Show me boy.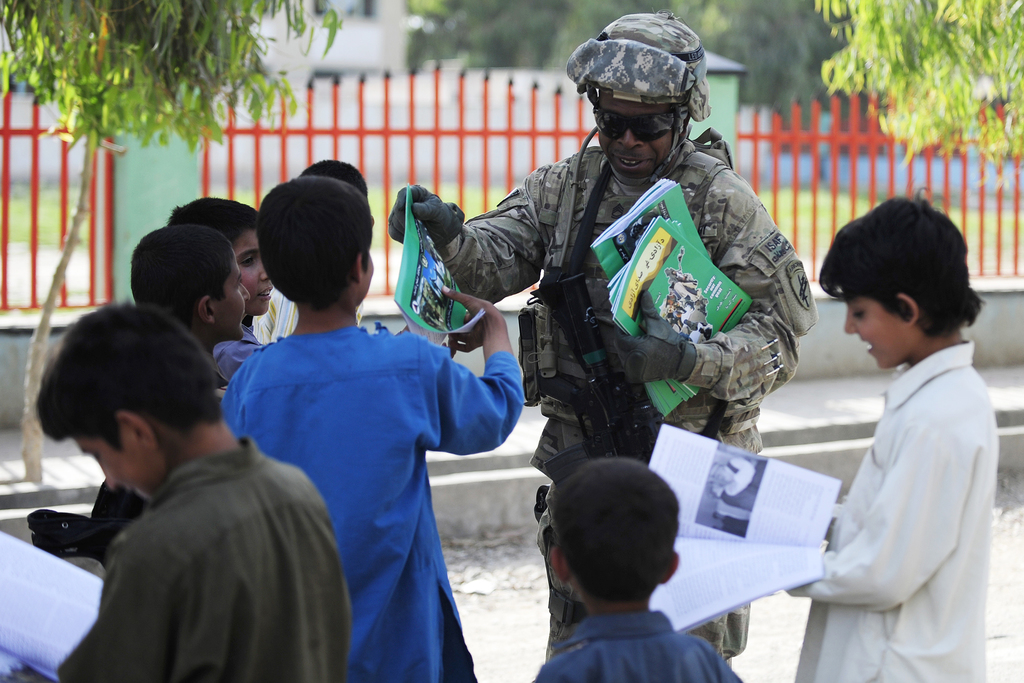
boy is here: select_region(17, 297, 373, 682).
